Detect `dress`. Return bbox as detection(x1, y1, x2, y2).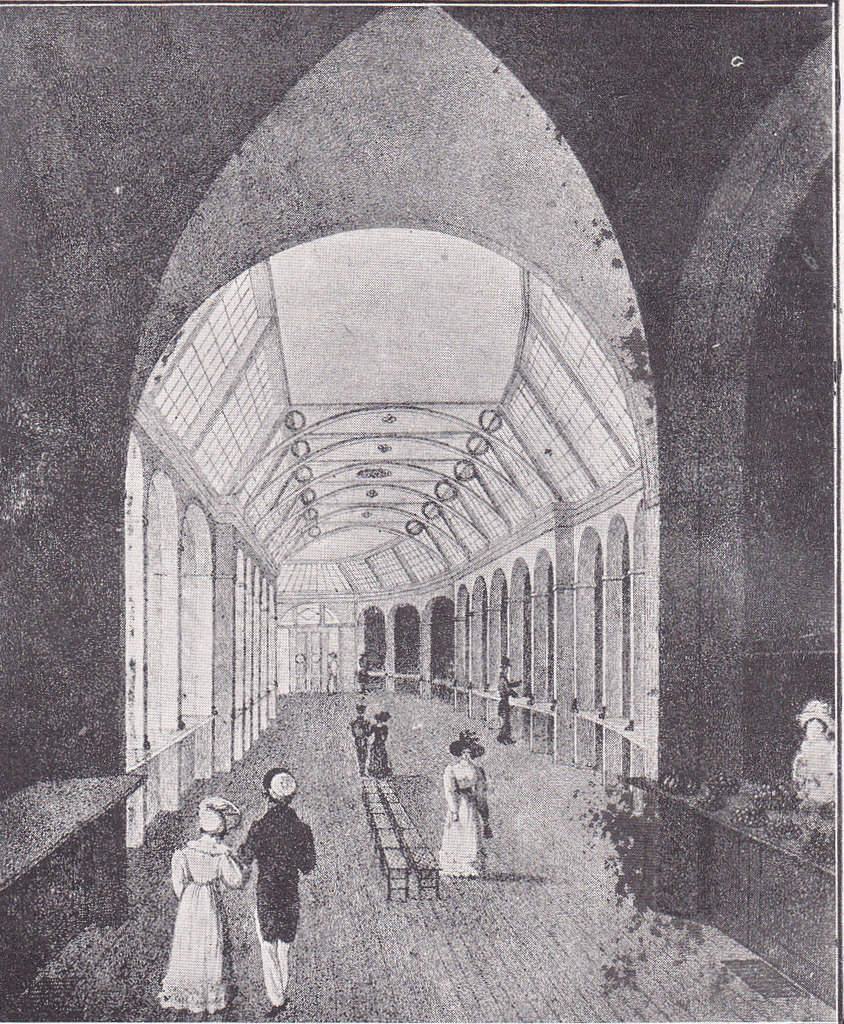
detection(367, 725, 391, 776).
